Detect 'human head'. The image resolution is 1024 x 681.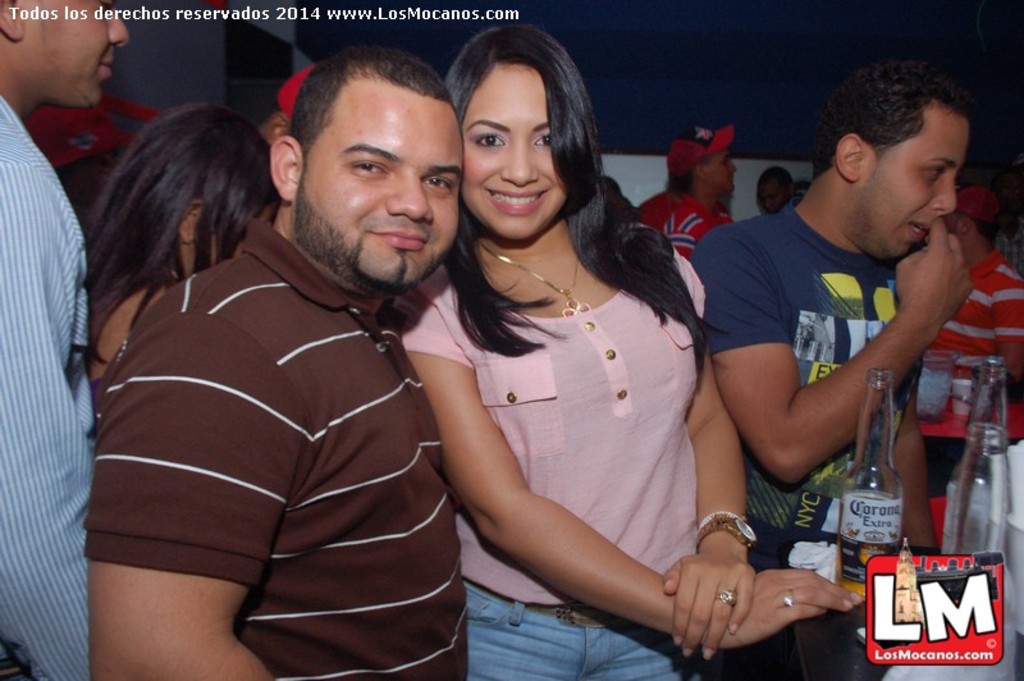
{"x1": 442, "y1": 22, "x2": 600, "y2": 242}.
